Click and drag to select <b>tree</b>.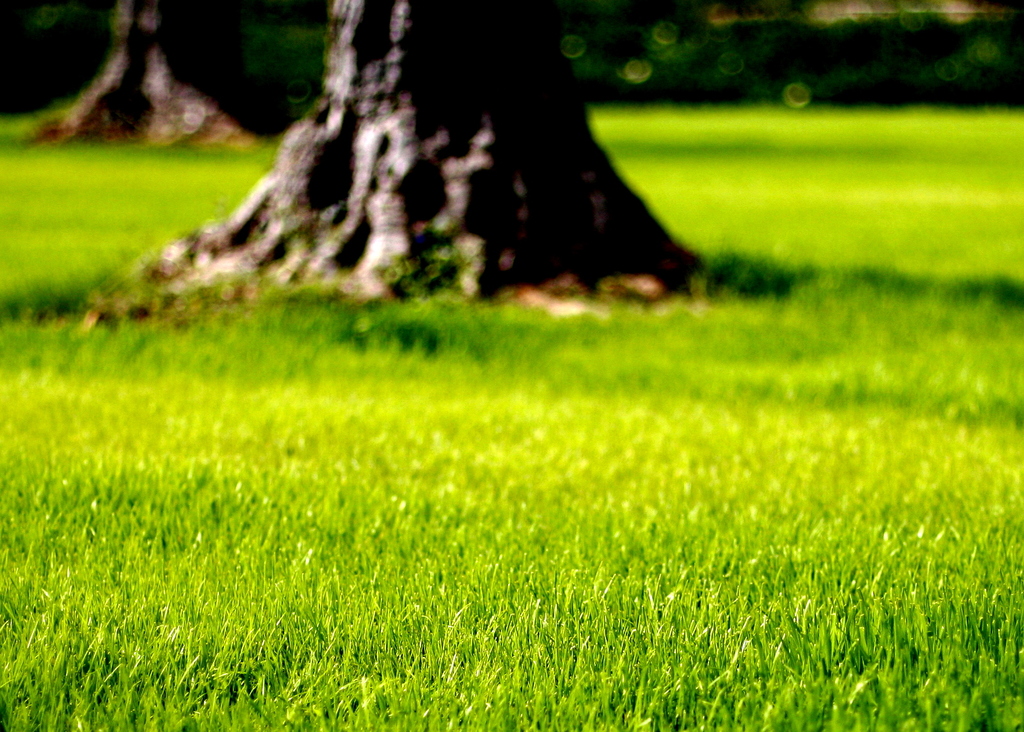
Selection: (24, 4, 287, 148).
